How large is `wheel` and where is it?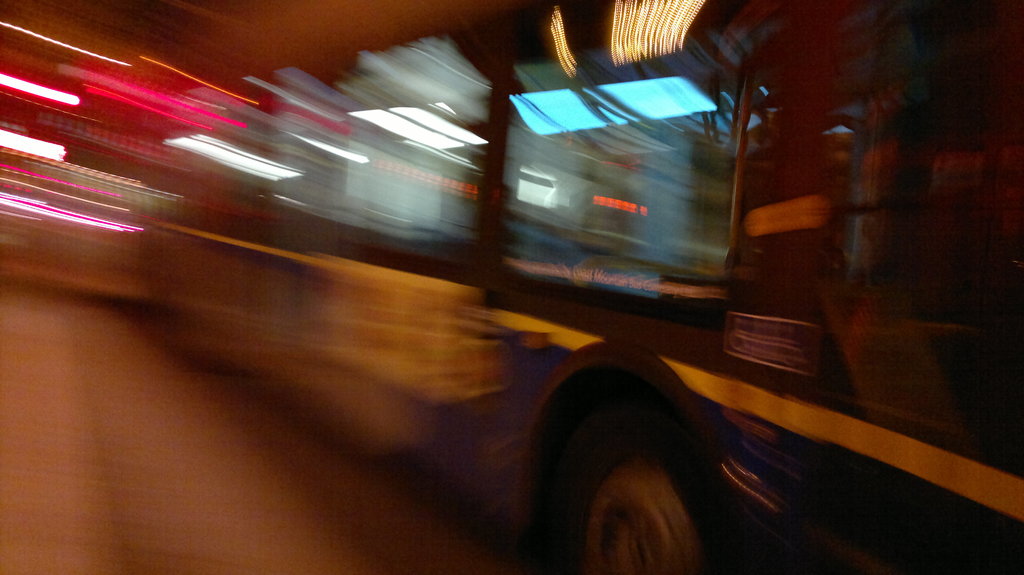
Bounding box: <bbox>556, 394, 730, 546</bbox>.
